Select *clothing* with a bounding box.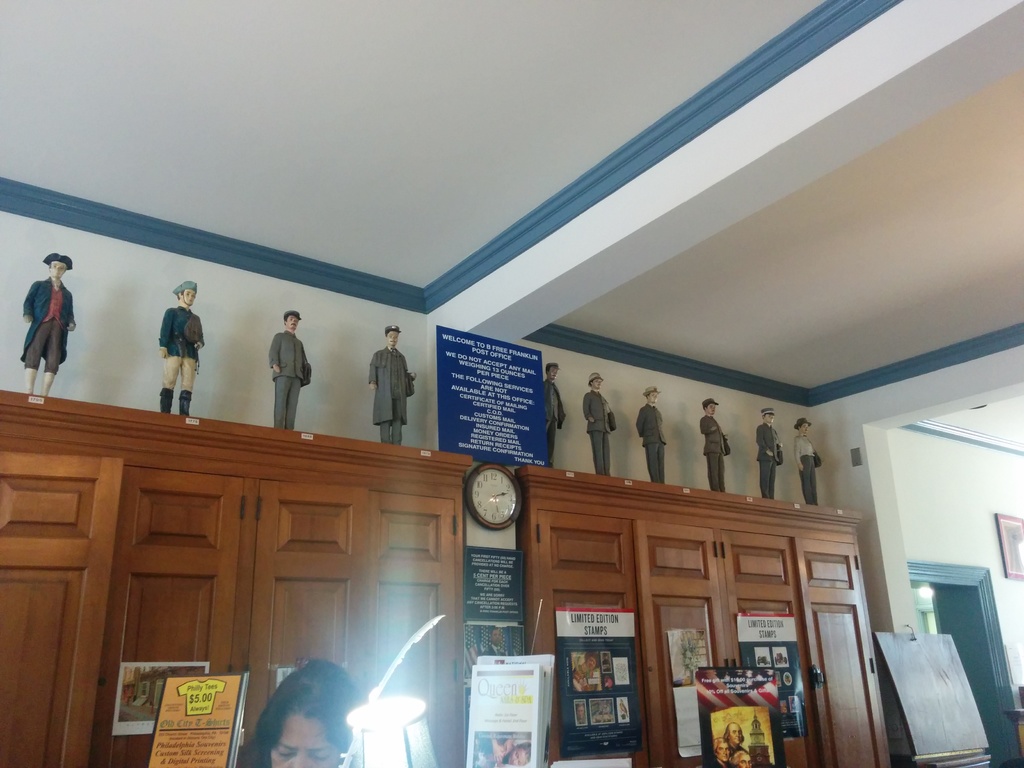
[x1=369, y1=346, x2=415, y2=445].
